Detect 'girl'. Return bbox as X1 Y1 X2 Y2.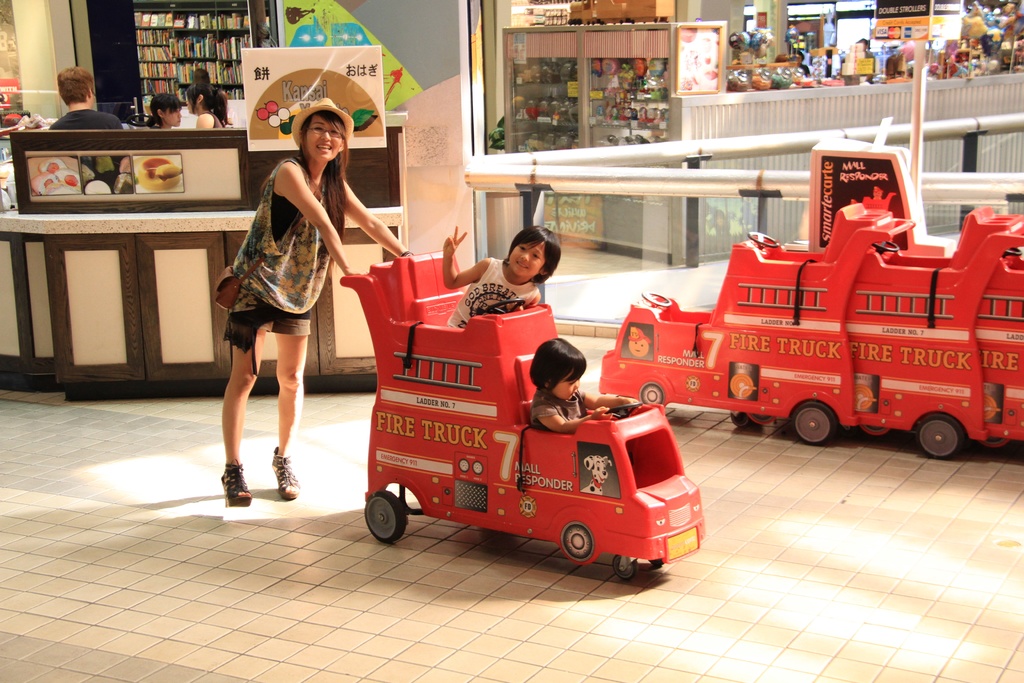
524 335 637 434.
